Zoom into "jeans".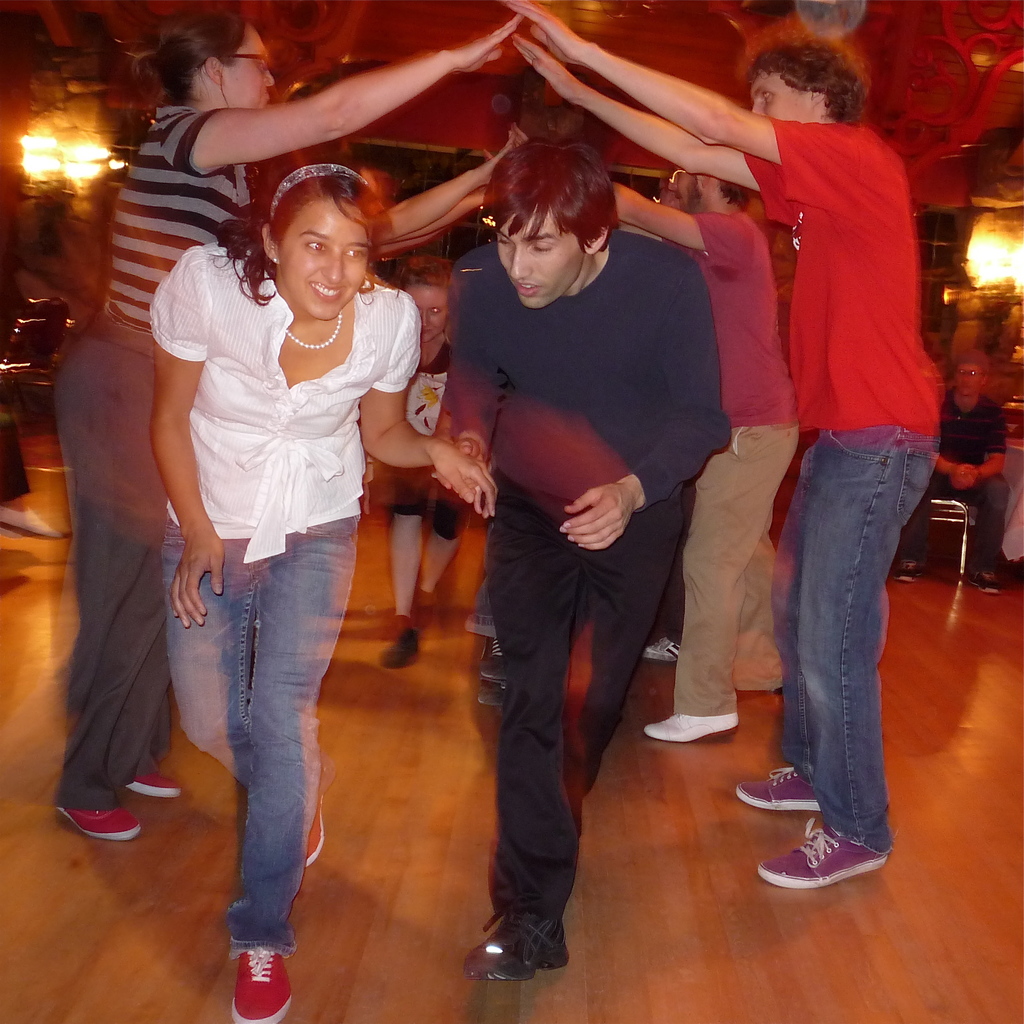
Zoom target: <region>162, 534, 329, 968</region>.
